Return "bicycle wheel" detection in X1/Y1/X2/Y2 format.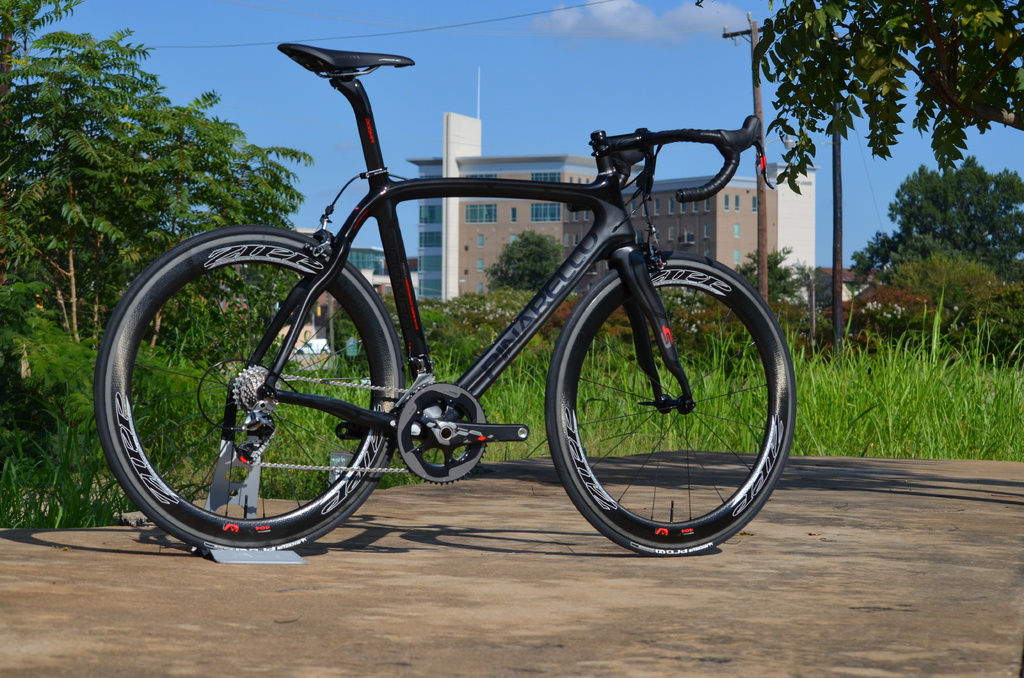
119/225/415/580.
